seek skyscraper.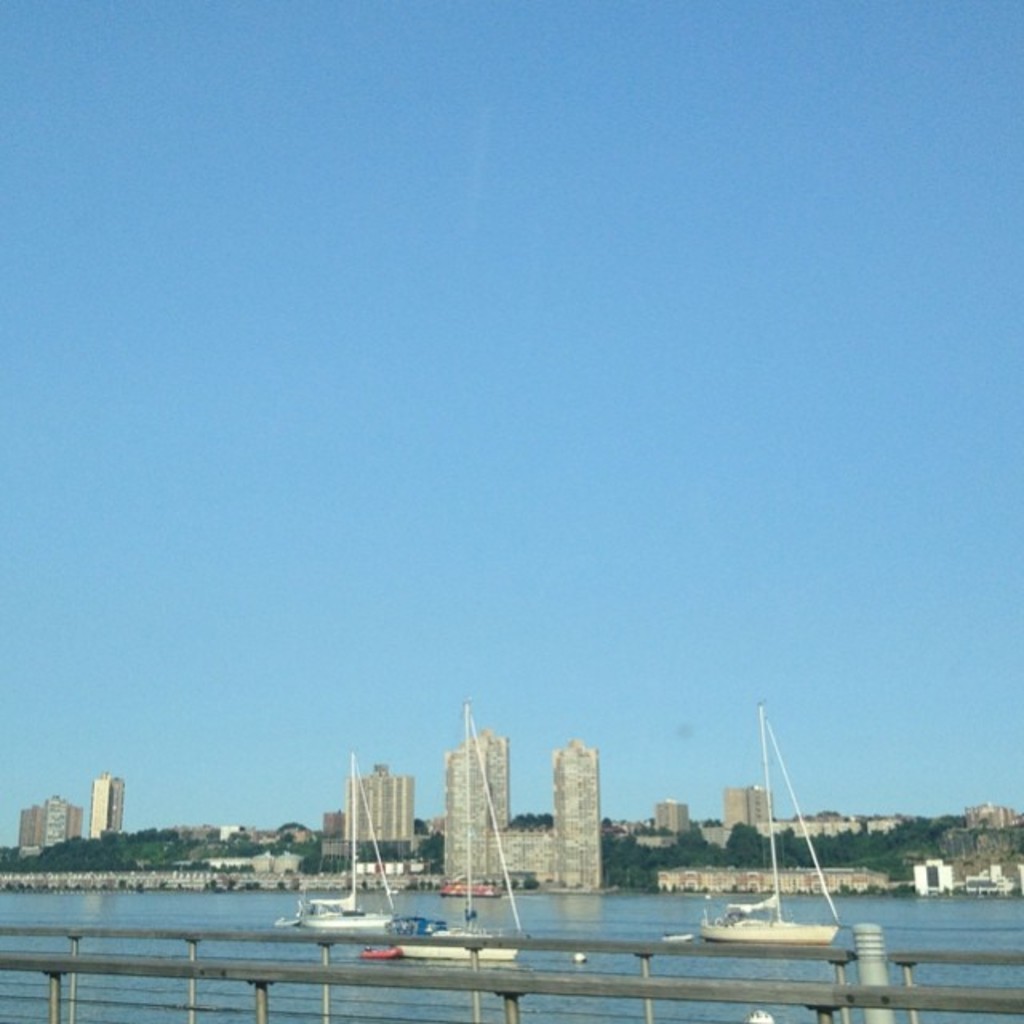
x1=83, y1=766, x2=123, y2=842.
